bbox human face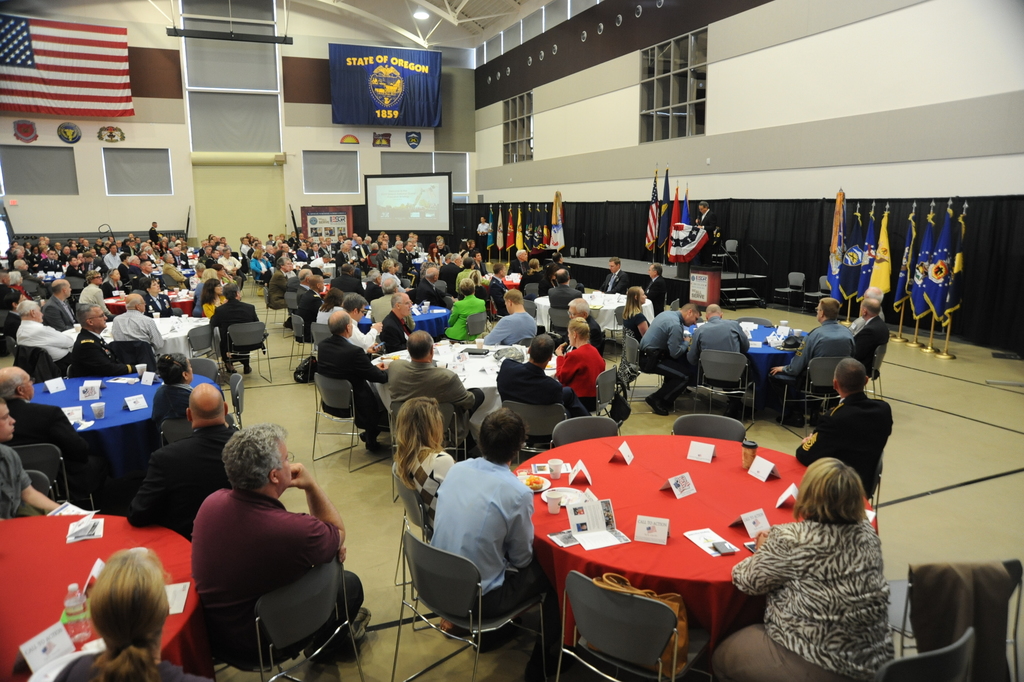
{"left": 647, "top": 266, "right": 654, "bottom": 278}
